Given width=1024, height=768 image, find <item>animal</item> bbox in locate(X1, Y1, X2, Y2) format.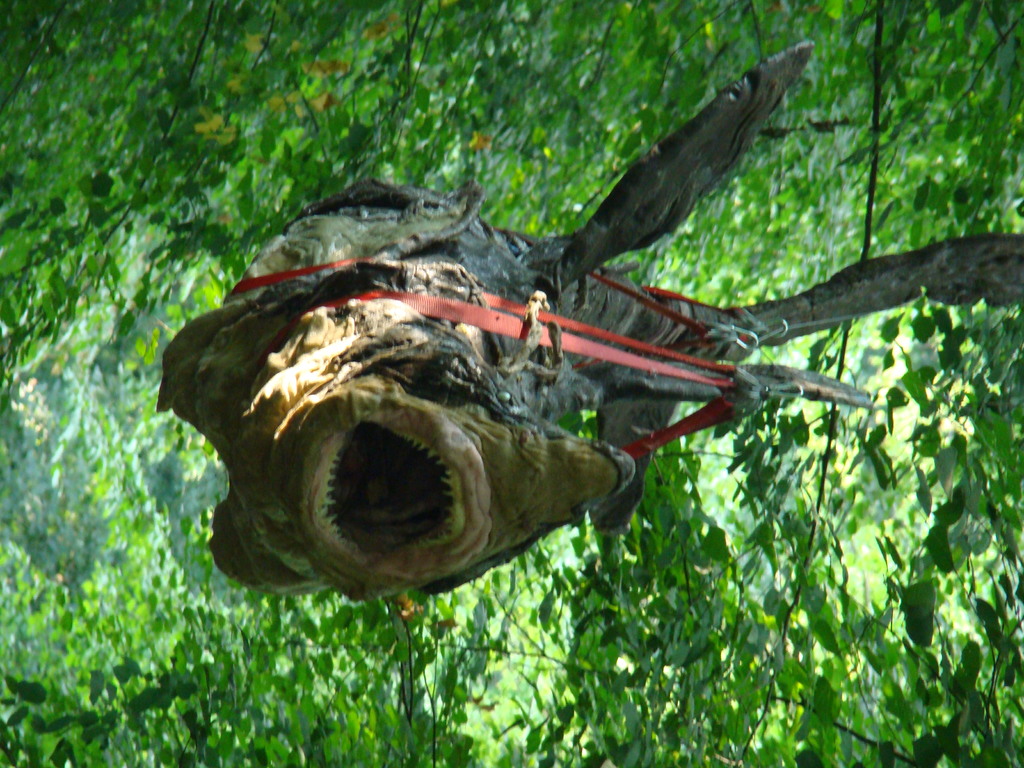
locate(150, 35, 1023, 604).
